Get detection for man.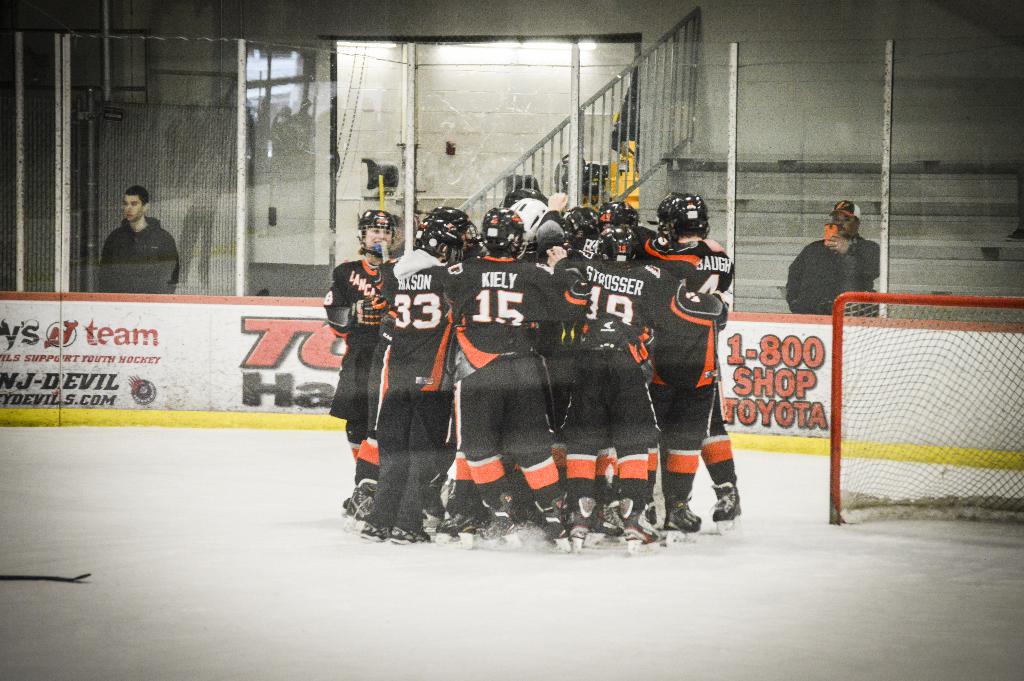
Detection: <bbox>785, 202, 886, 320</bbox>.
